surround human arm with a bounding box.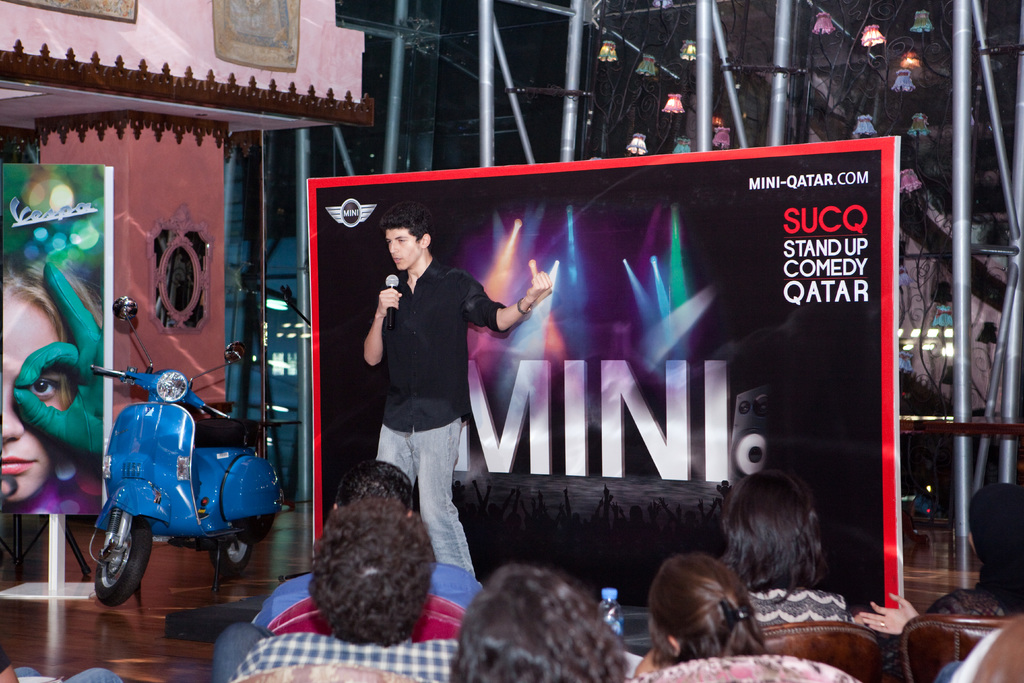
left=10, top=248, right=111, bottom=469.
